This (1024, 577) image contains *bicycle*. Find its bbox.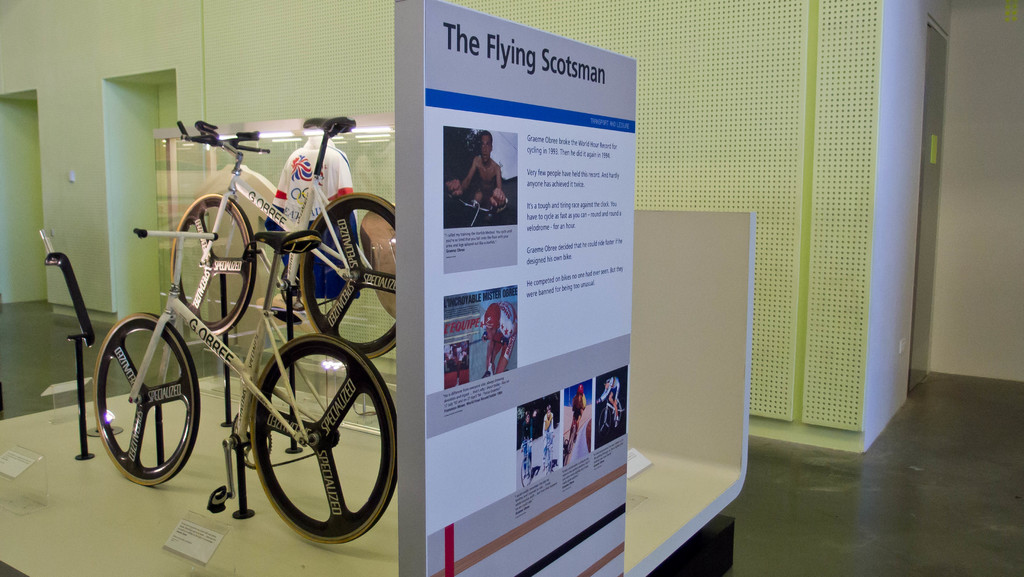
pyautogui.locateOnScreen(170, 116, 396, 358).
